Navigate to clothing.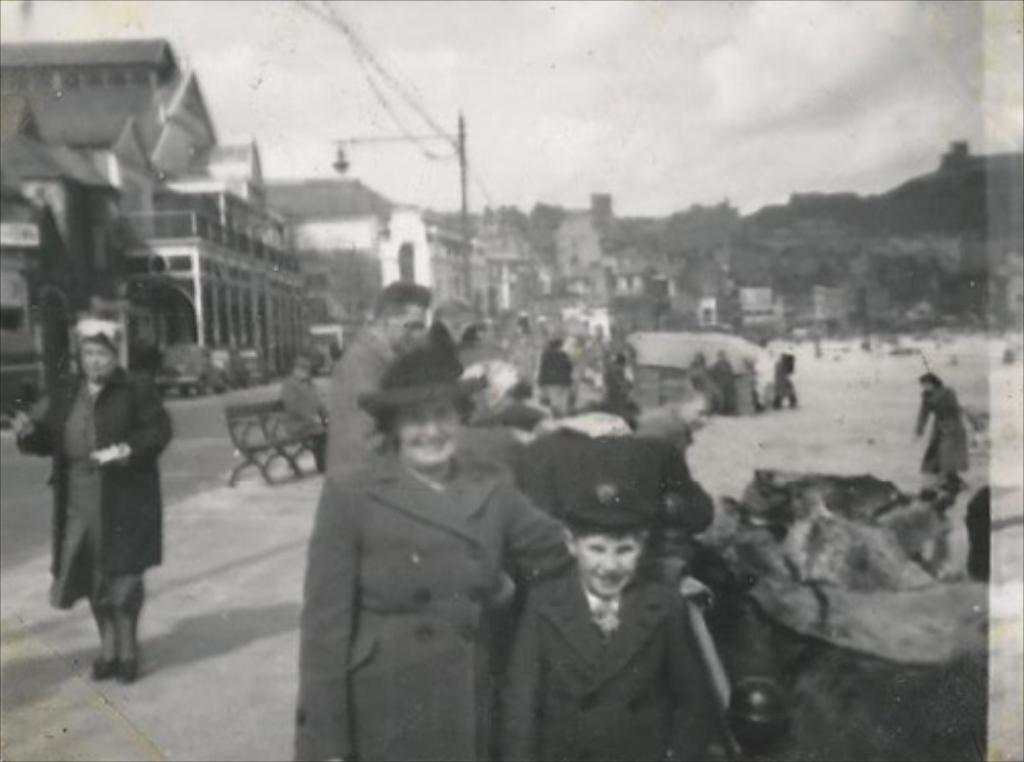
Navigation target: BBox(39, 332, 164, 641).
